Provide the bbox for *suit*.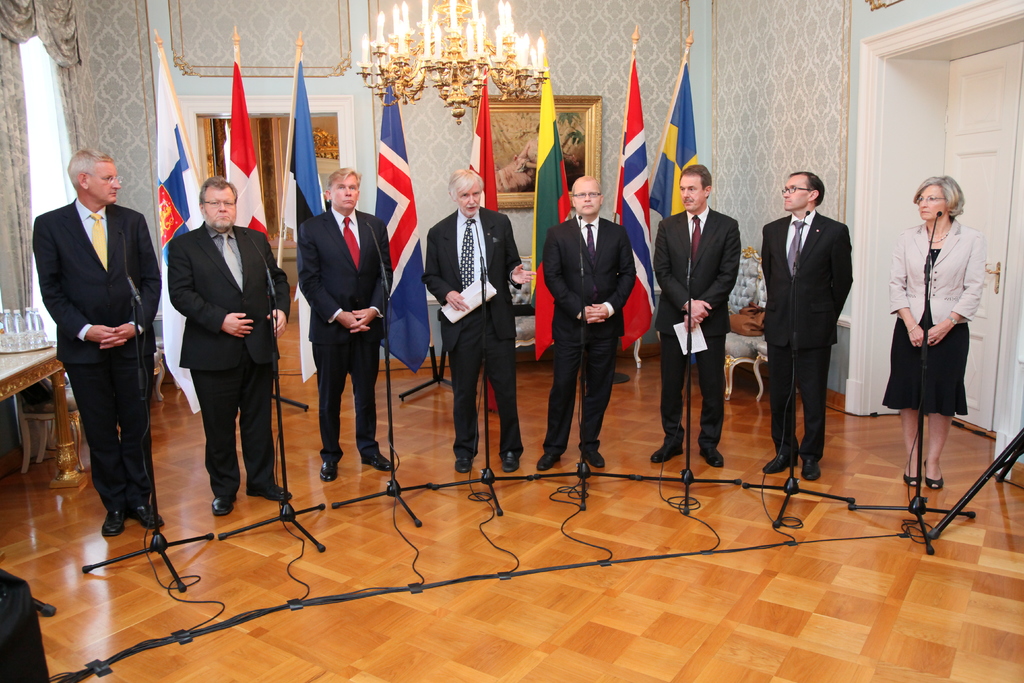
locate(38, 140, 157, 557).
